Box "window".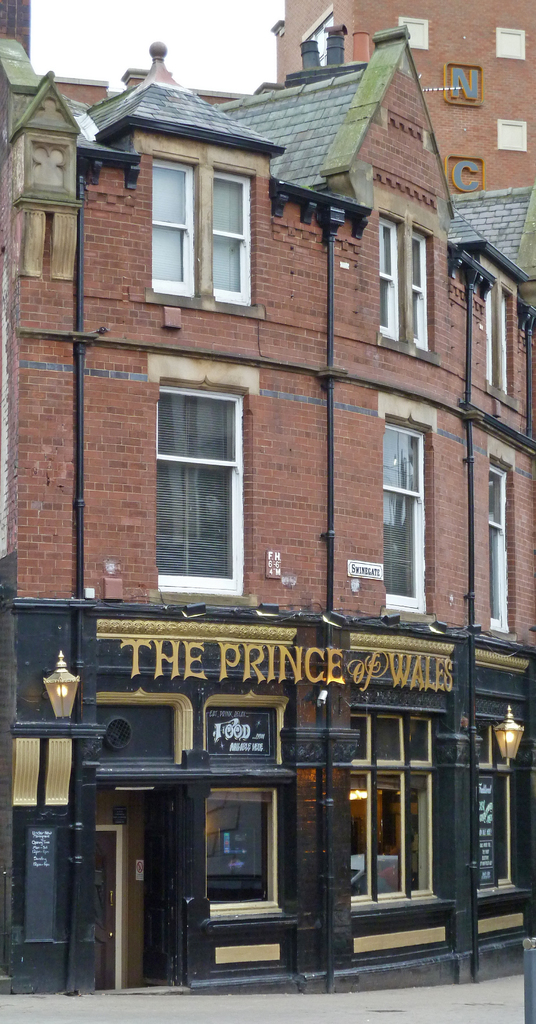
480/436/519/639.
